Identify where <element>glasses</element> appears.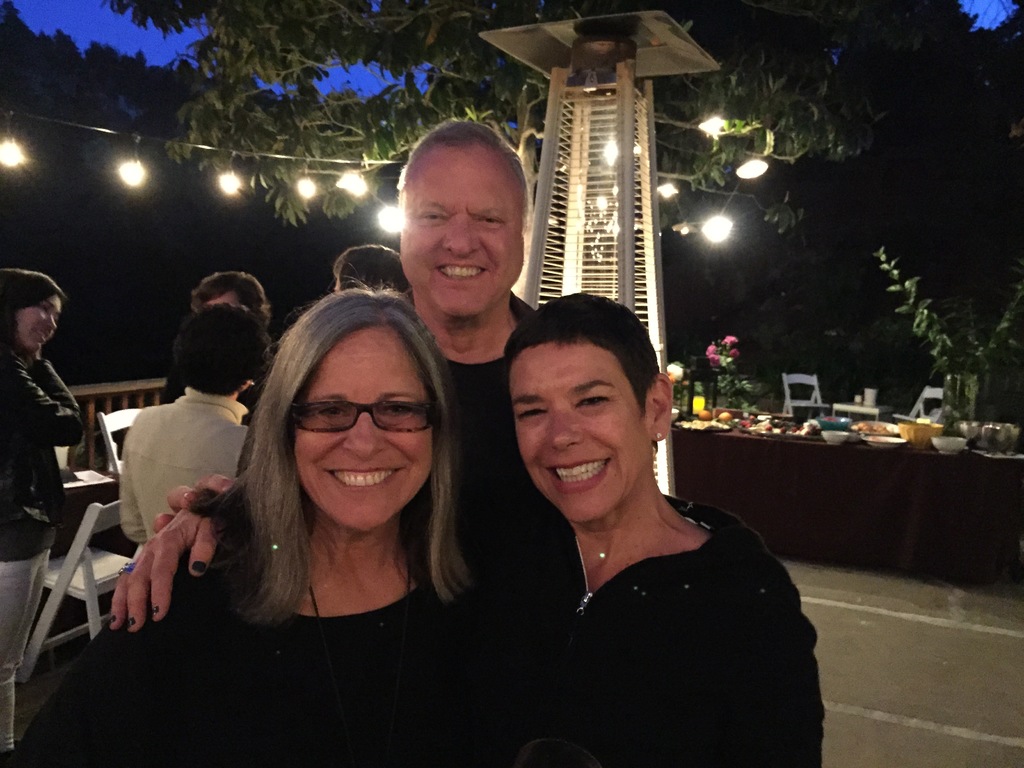
Appears at region(285, 395, 440, 432).
